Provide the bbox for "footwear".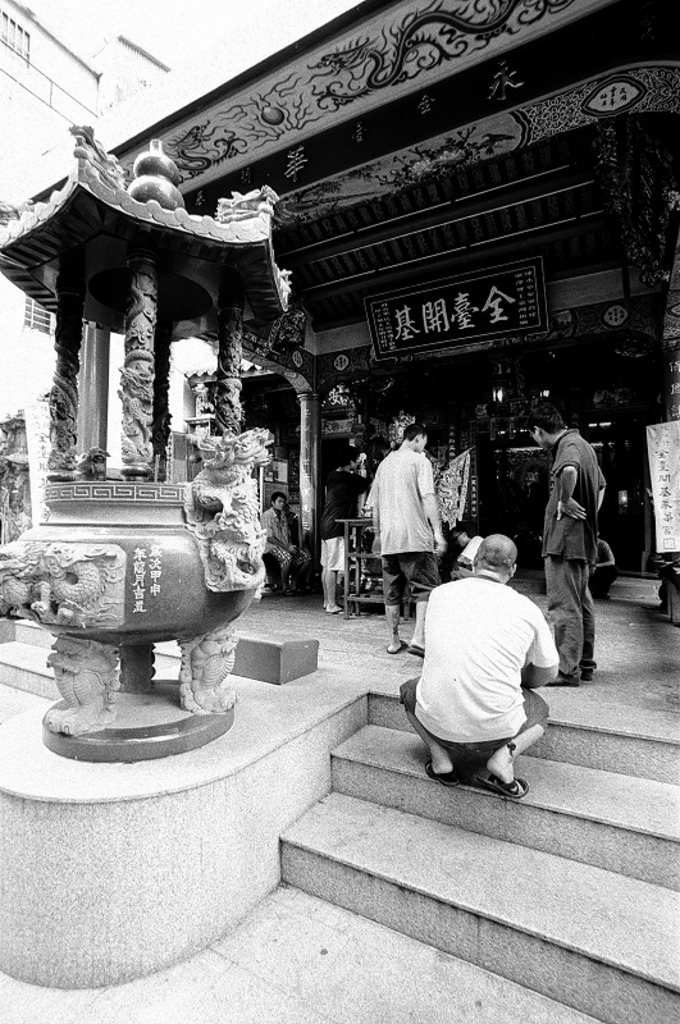
left=544, top=666, right=580, bottom=690.
